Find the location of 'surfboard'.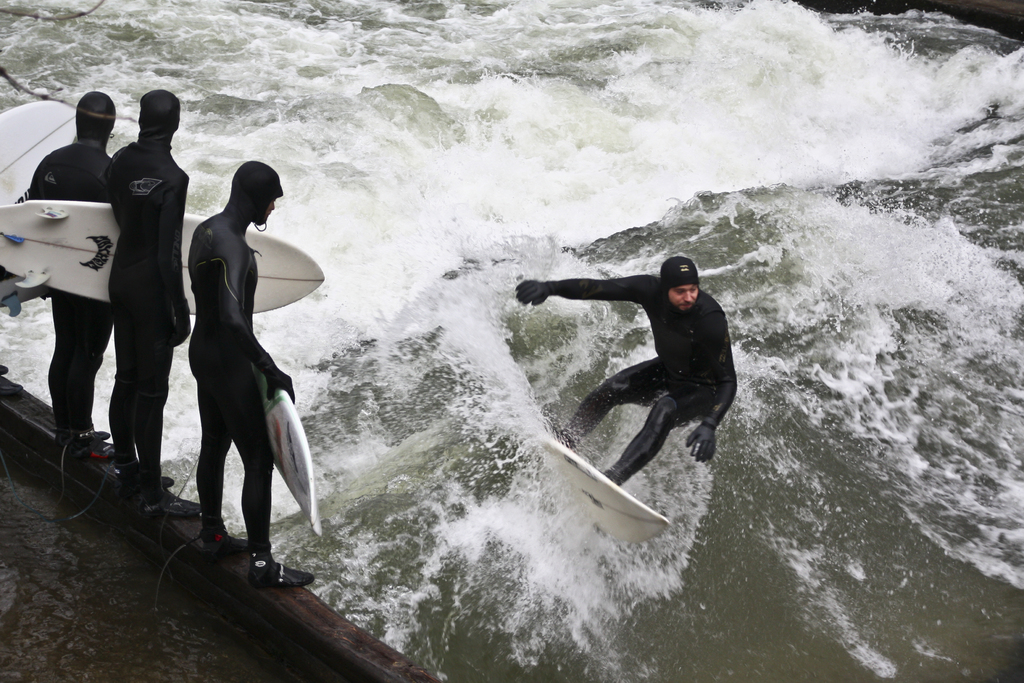
Location: 0 194 326 314.
